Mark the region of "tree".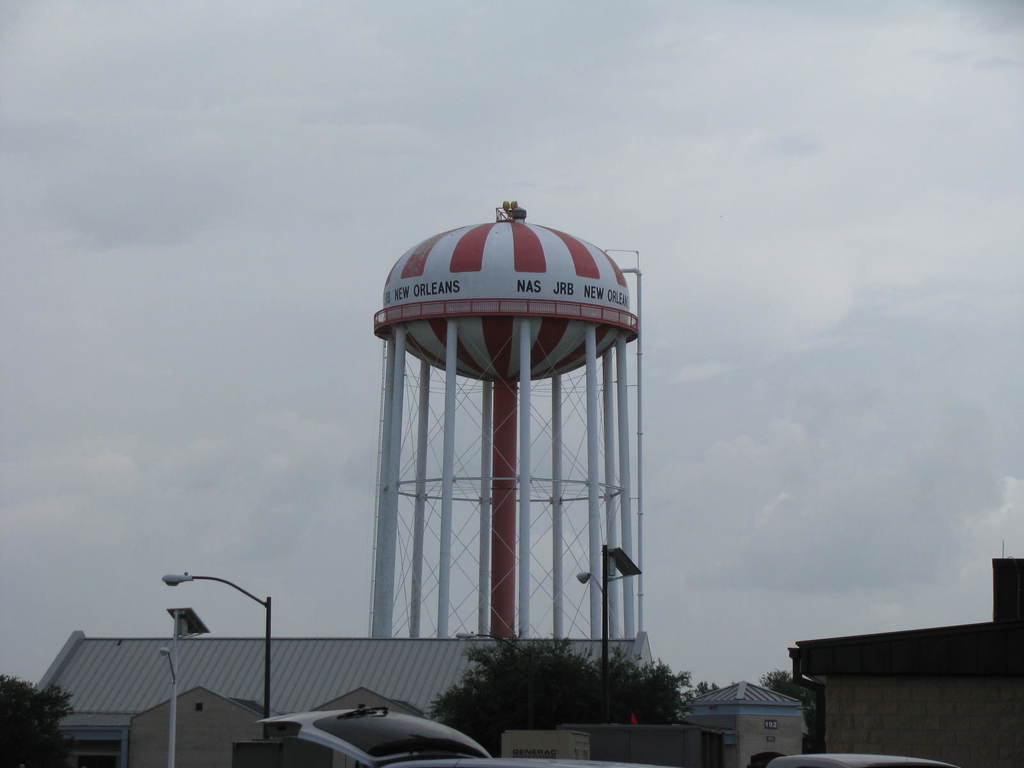
Region: [745, 674, 824, 695].
